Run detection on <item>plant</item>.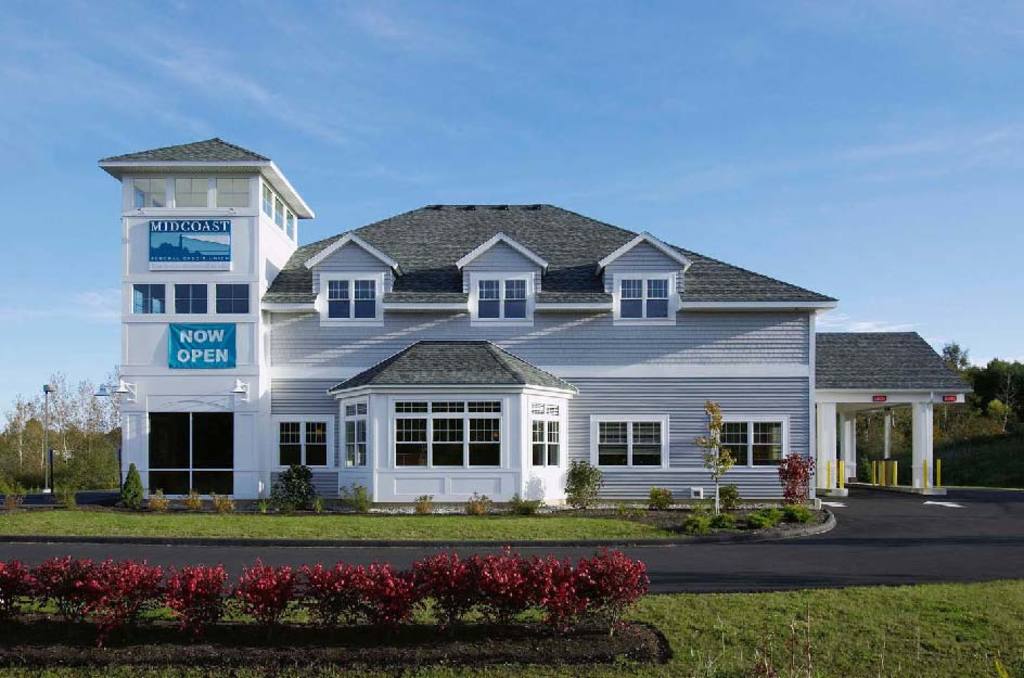
Result: {"x1": 342, "y1": 483, "x2": 377, "y2": 515}.
